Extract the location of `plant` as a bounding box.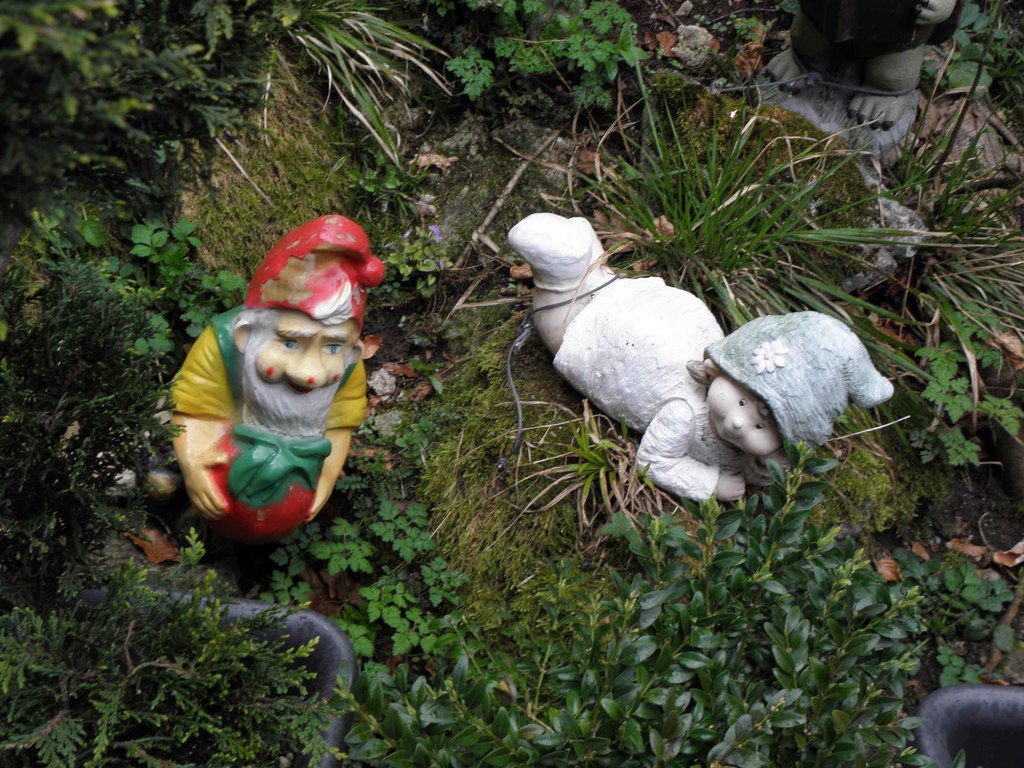
(0,0,292,214).
